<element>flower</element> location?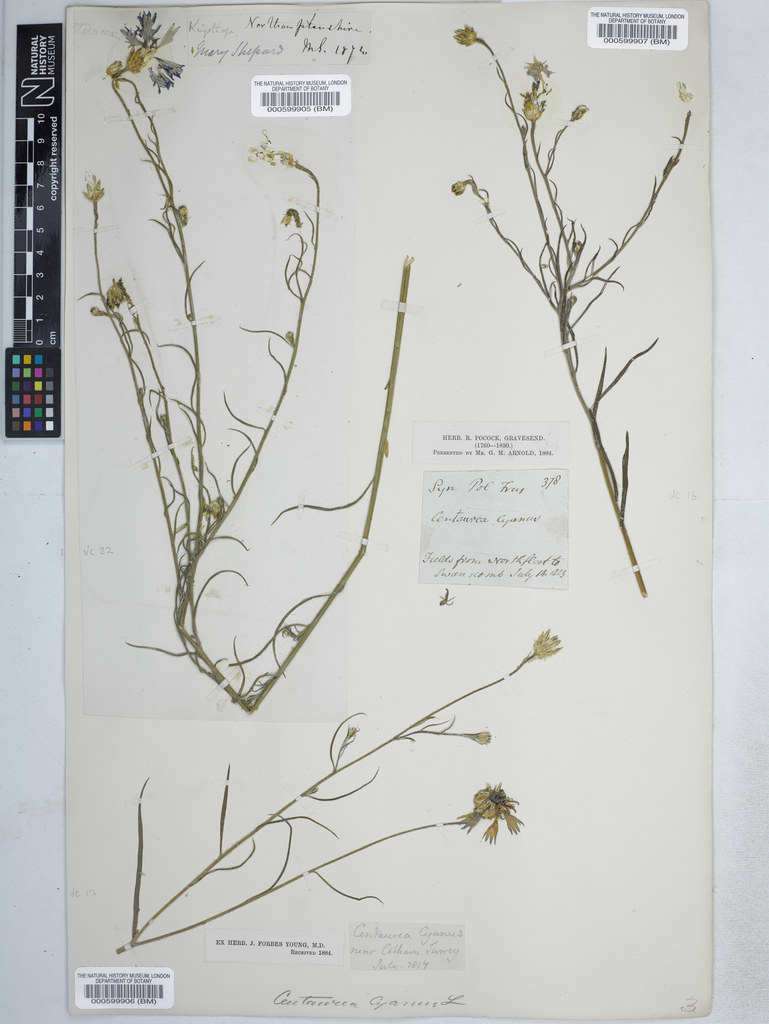
(x1=83, y1=167, x2=102, y2=202)
